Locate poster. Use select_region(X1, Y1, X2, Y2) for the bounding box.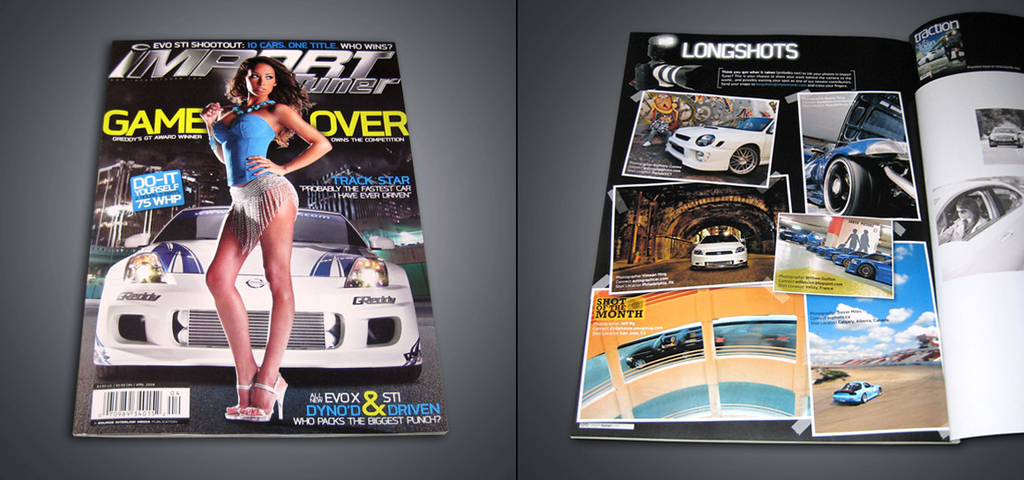
select_region(571, 13, 1023, 438).
